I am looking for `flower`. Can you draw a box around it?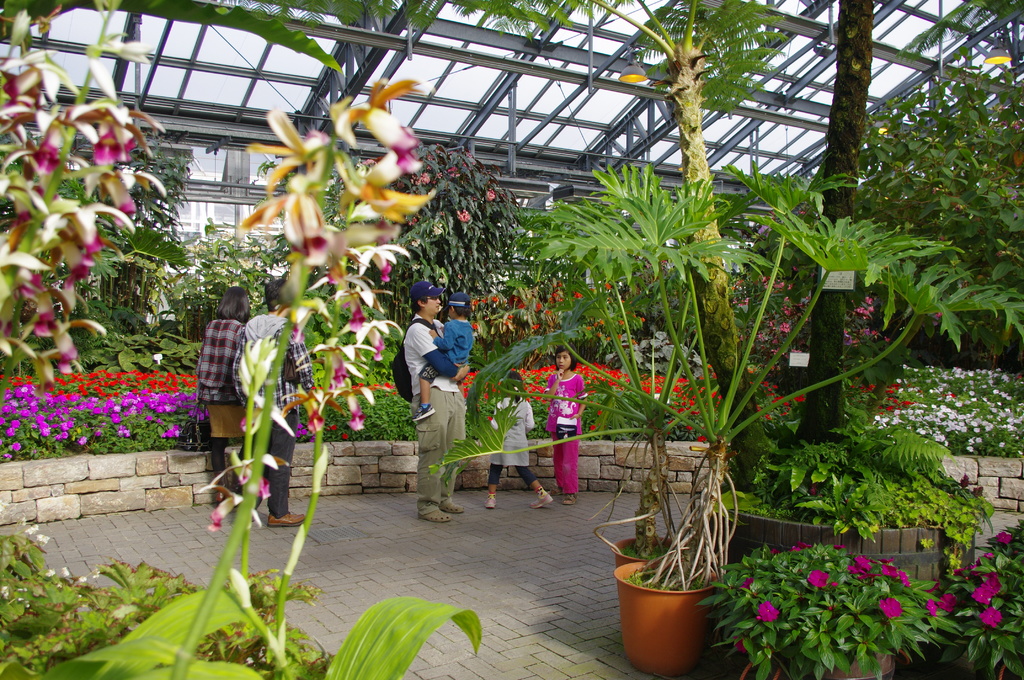
Sure, the bounding box is [831,542,847,547].
